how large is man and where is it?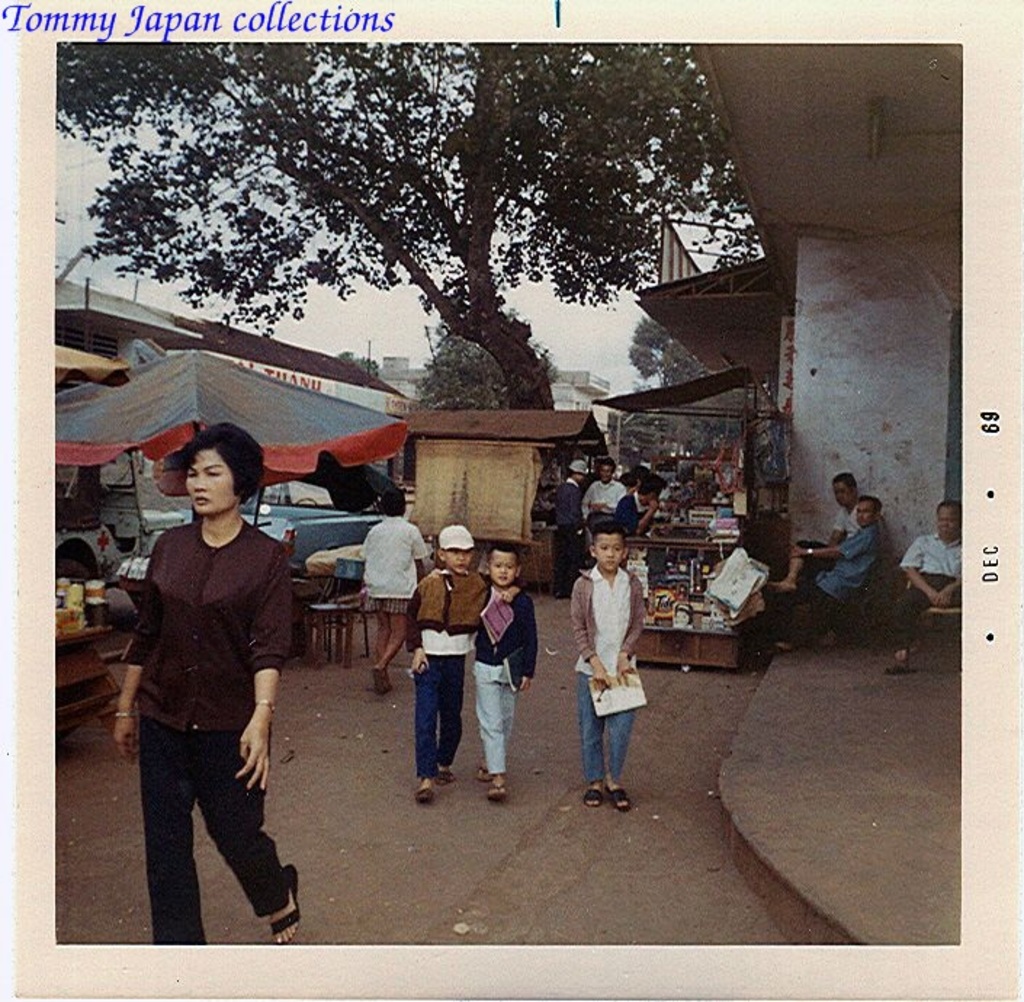
Bounding box: 797,469,861,556.
